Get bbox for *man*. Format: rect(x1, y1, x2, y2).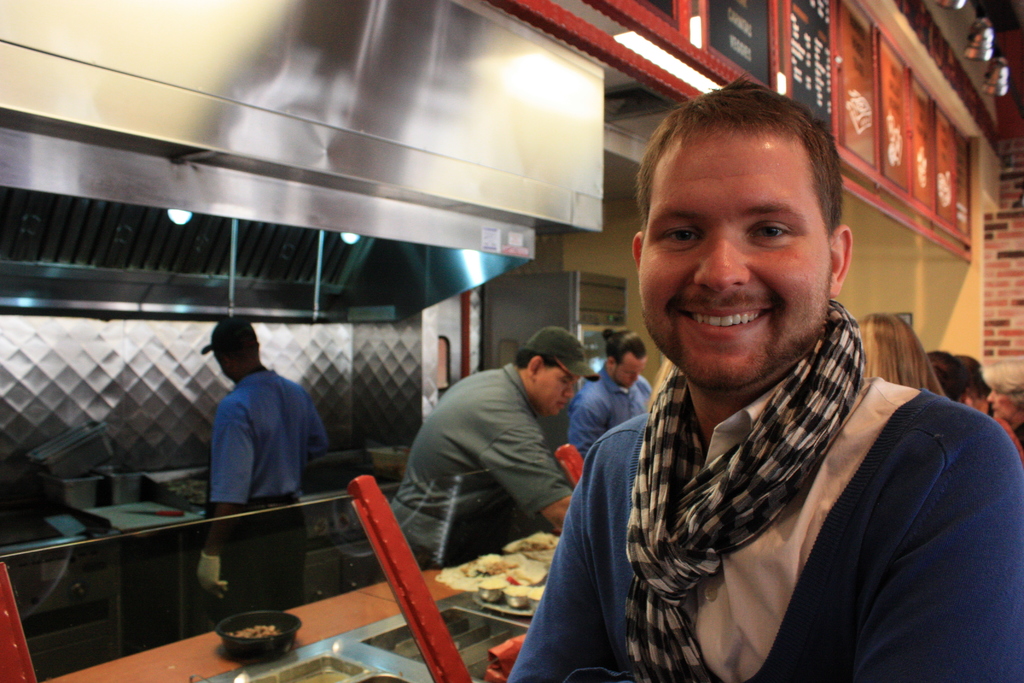
rect(538, 98, 1001, 668).
